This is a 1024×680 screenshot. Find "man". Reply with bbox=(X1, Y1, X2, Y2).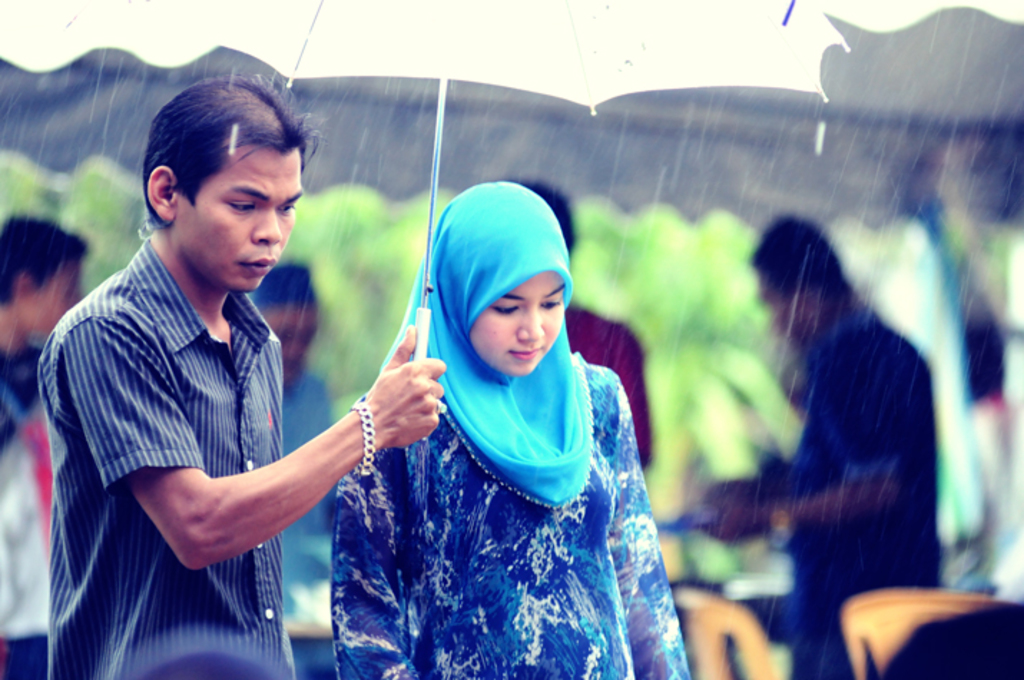
bbox=(37, 94, 431, 659).
